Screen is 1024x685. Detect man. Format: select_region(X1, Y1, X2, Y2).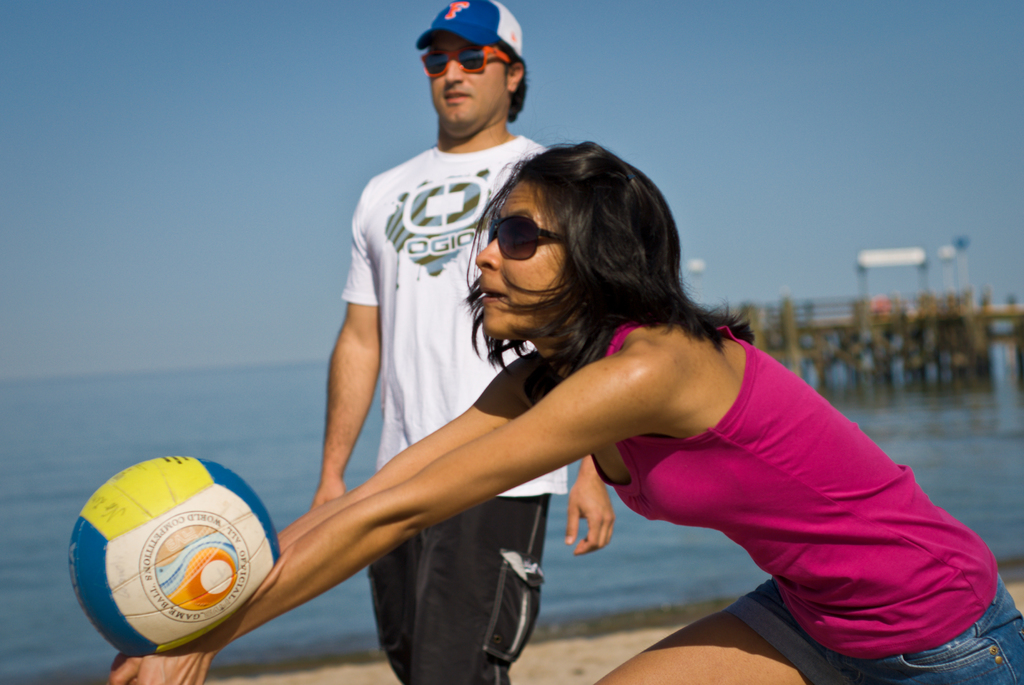
select_region(319, 0, 612, 684).
